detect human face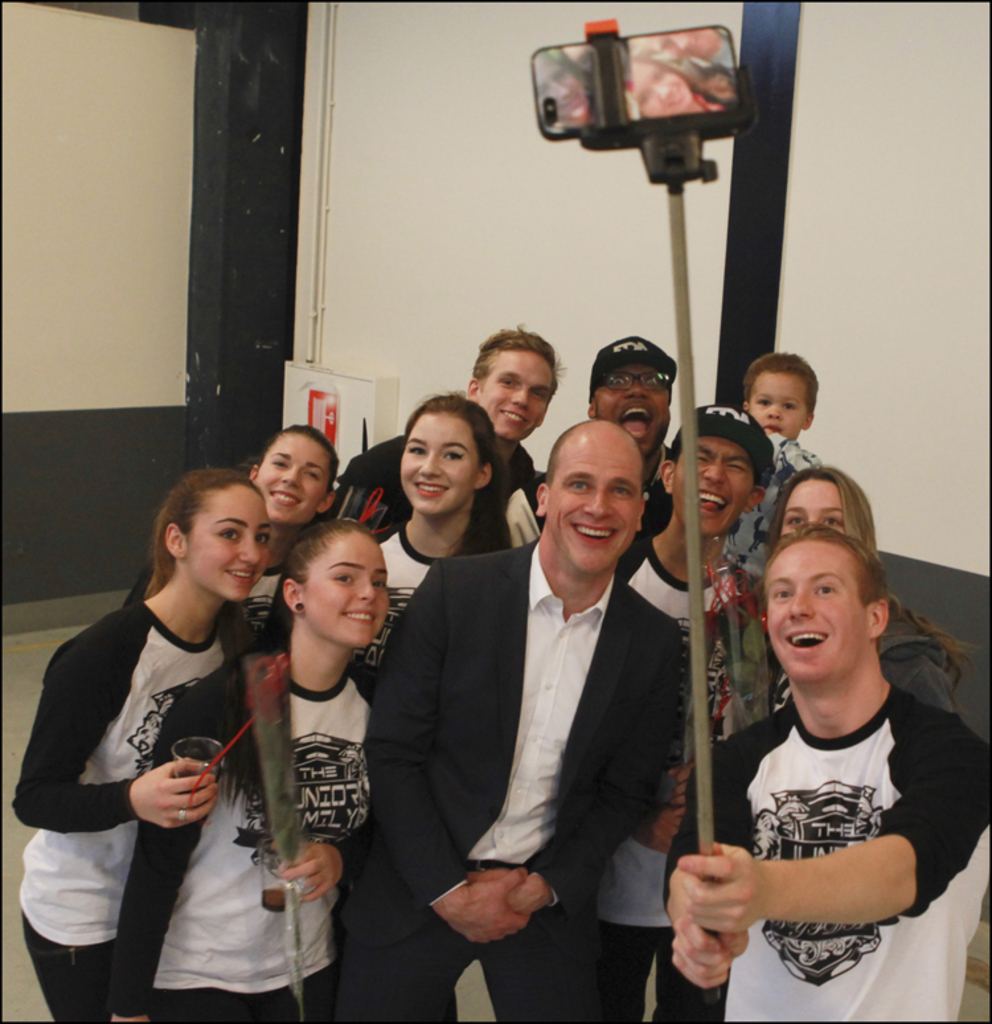
757:370:808:451
